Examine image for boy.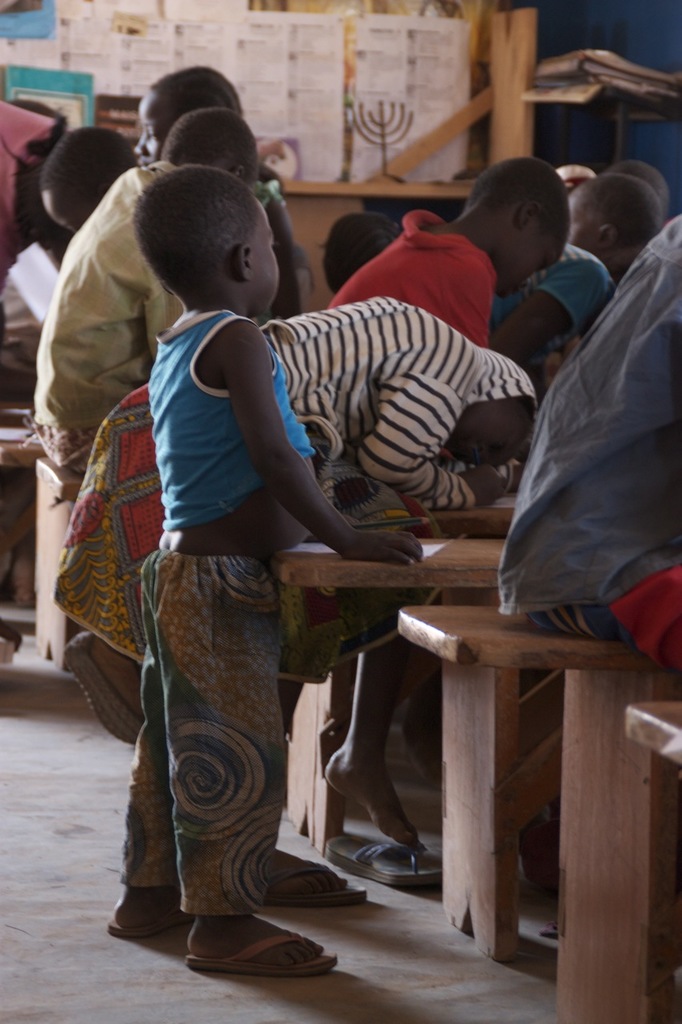
Examination result: pyautogui.locateOnScreen(31, 106, 258, 468).
